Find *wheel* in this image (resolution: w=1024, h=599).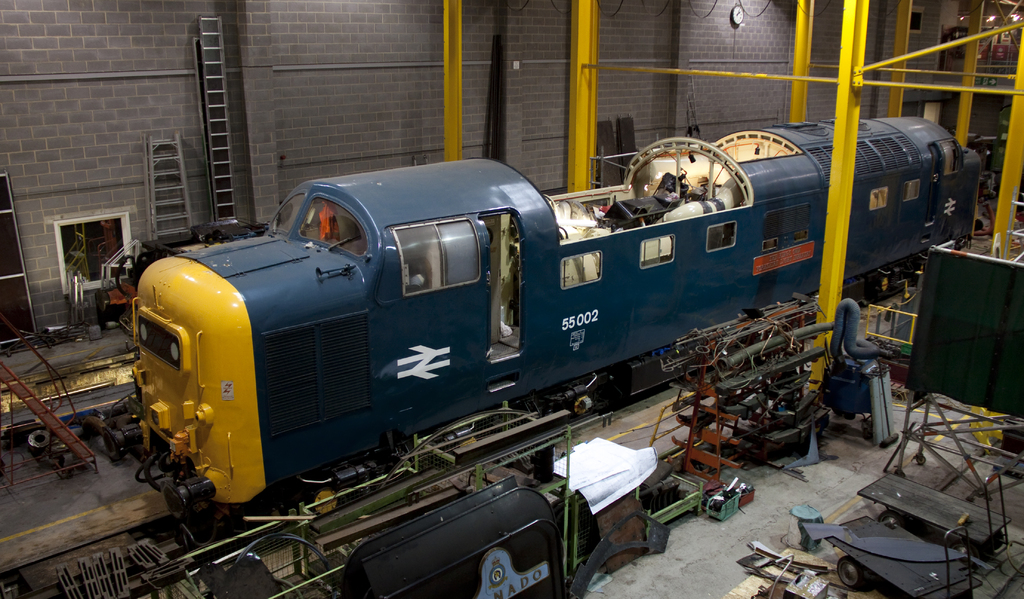
[875, 507, 909, 525].
